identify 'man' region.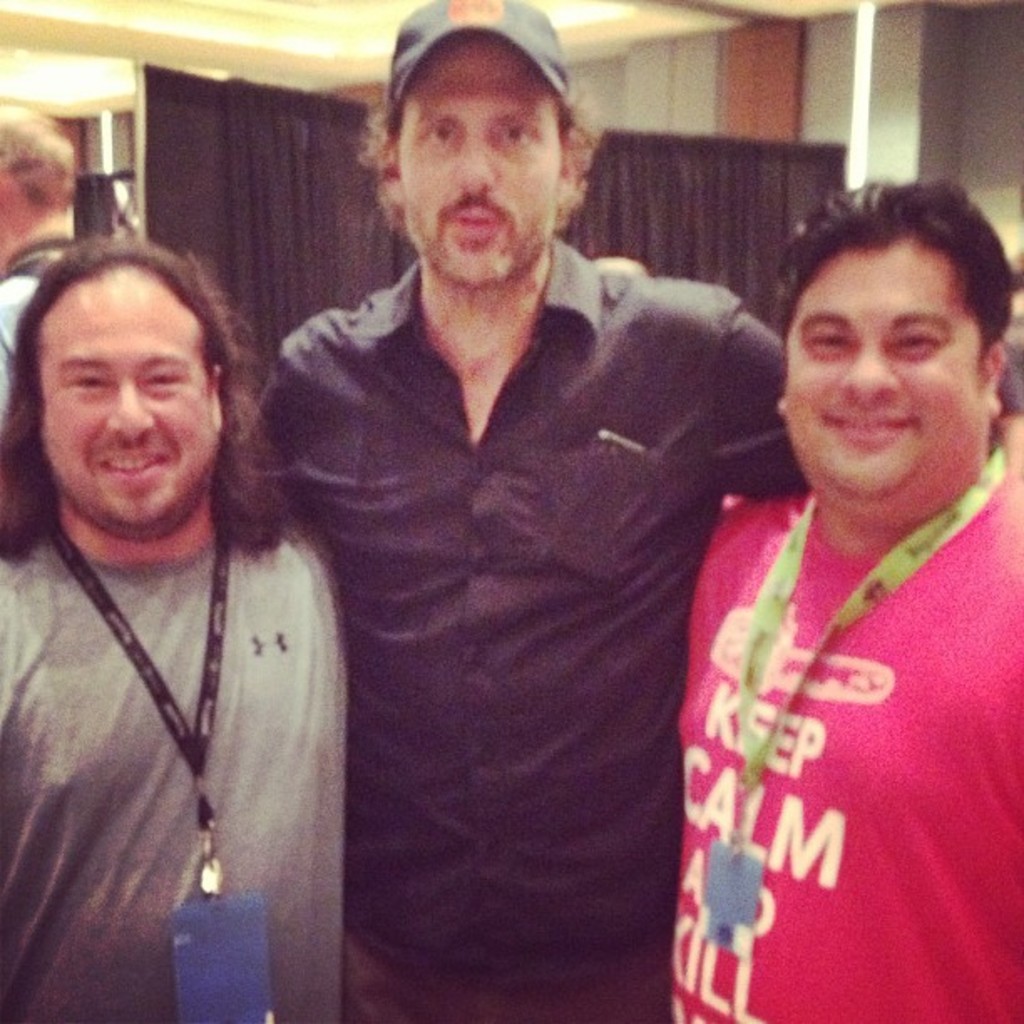
Region: detection(253, 0, 1022, 1022).
